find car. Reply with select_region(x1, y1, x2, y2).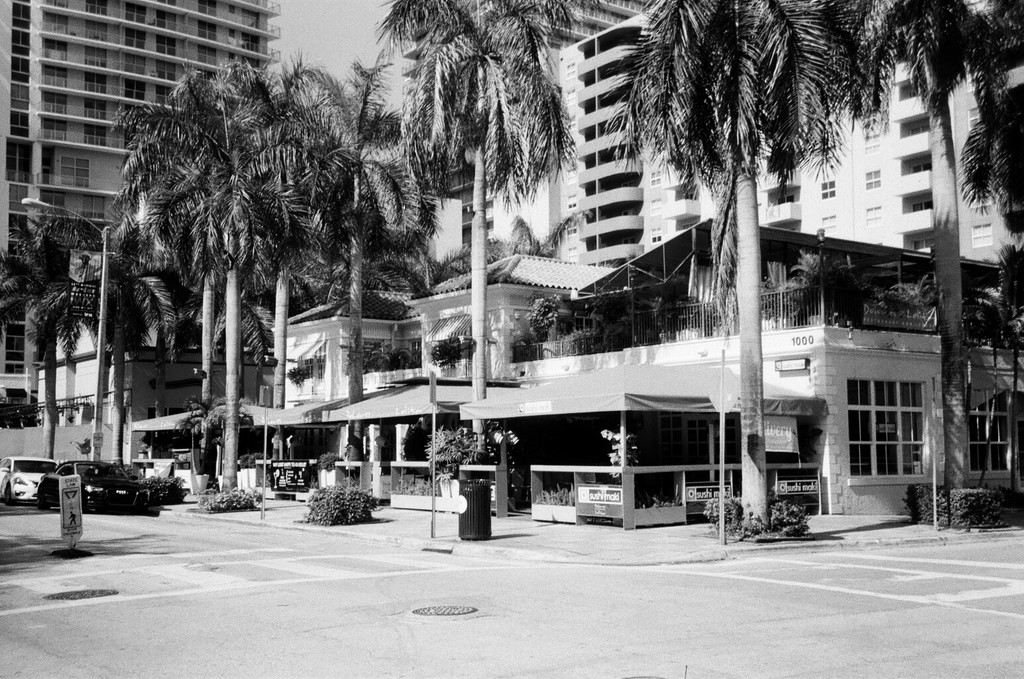
select_region(36, 459, 150, 518).
